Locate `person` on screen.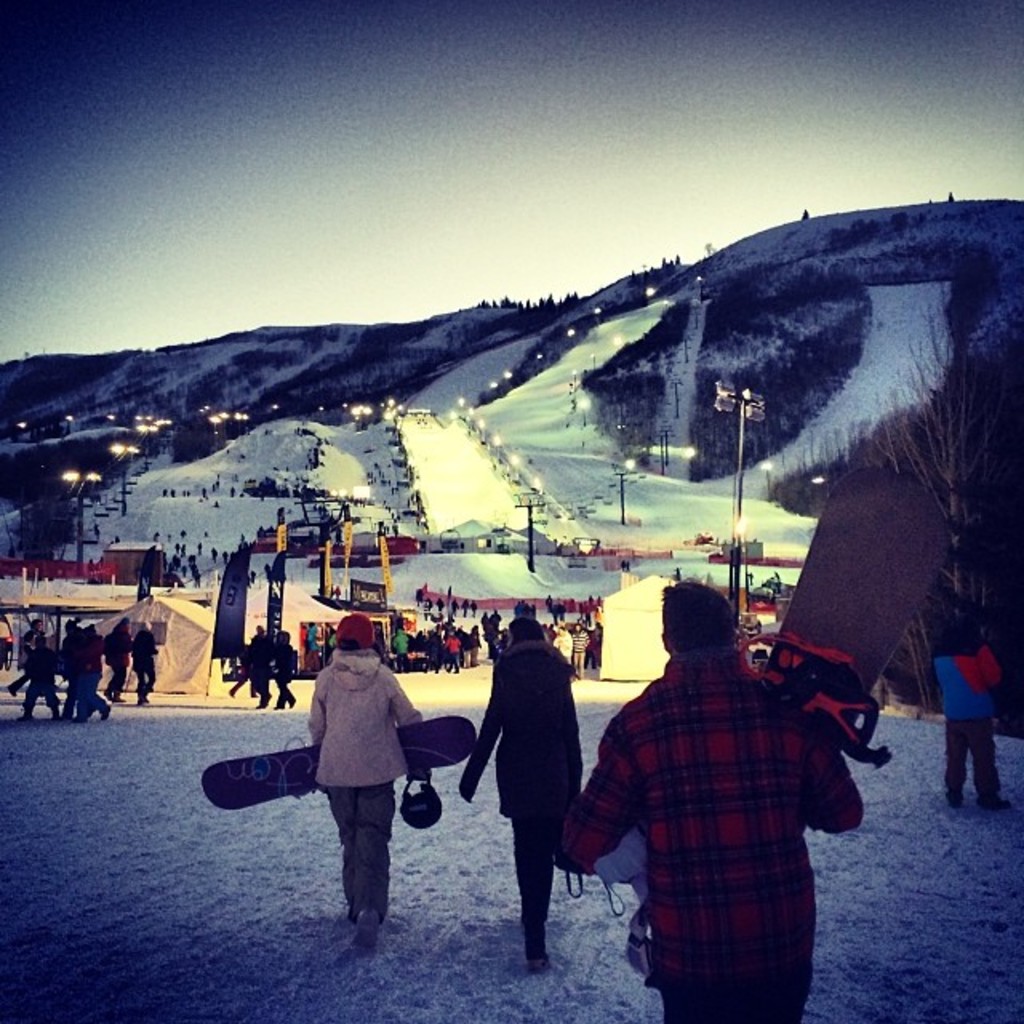
On screen at [x1=930, y1=603, x2=1014, y2=813].
